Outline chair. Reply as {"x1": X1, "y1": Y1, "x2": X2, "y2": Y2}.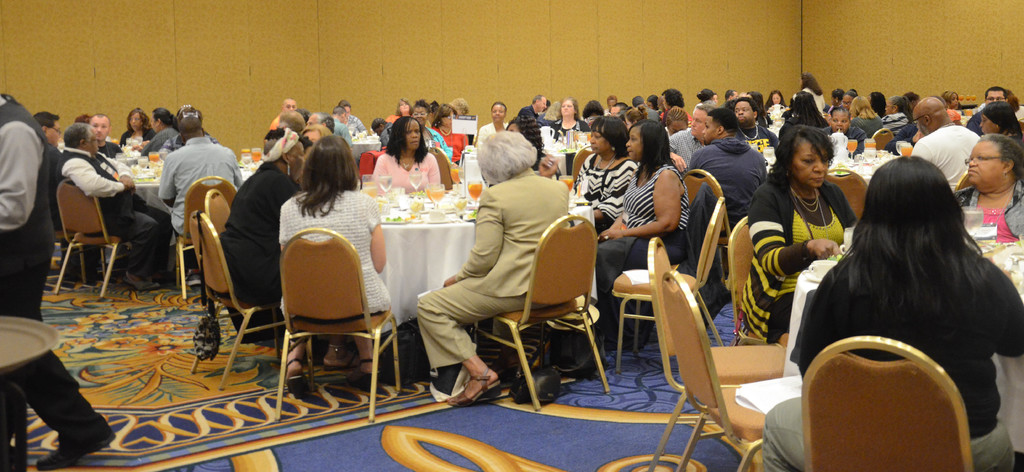
{"x1": 54, "y1": 176, "x2": 138, "y2": 305}.
